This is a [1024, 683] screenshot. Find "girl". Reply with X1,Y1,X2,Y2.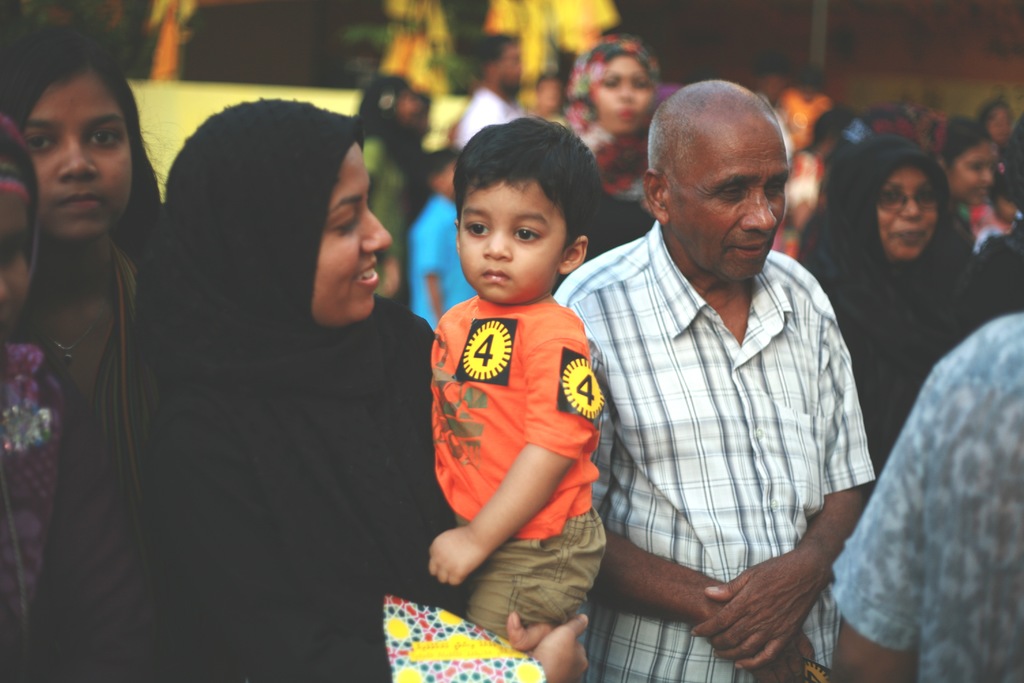
566,31,668,190.
